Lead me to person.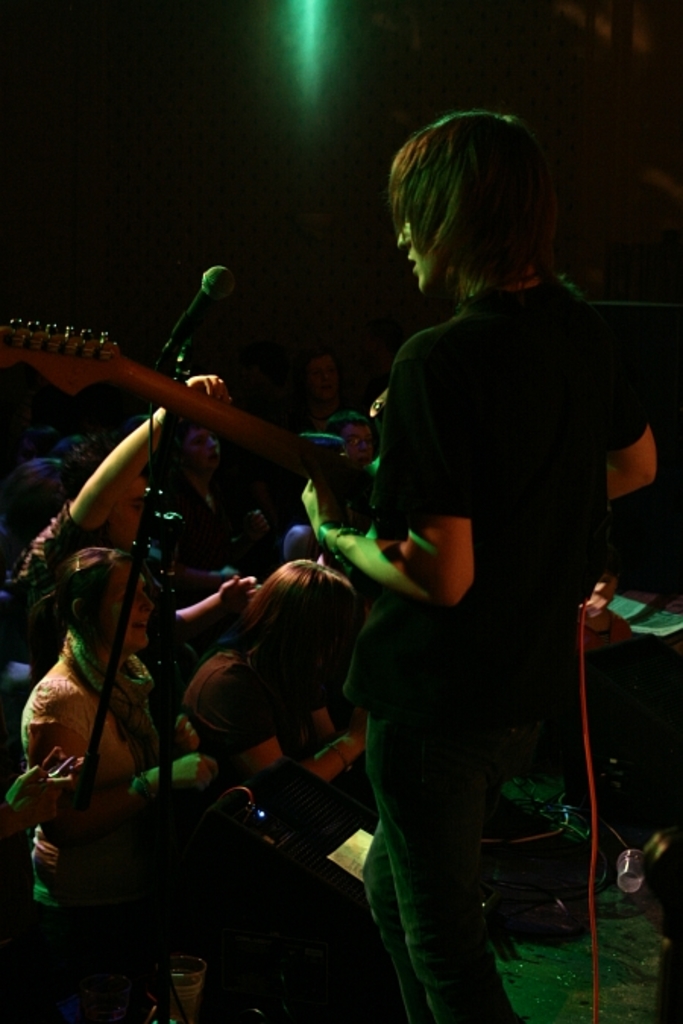
Lead to 23, 549, 197, 804.
